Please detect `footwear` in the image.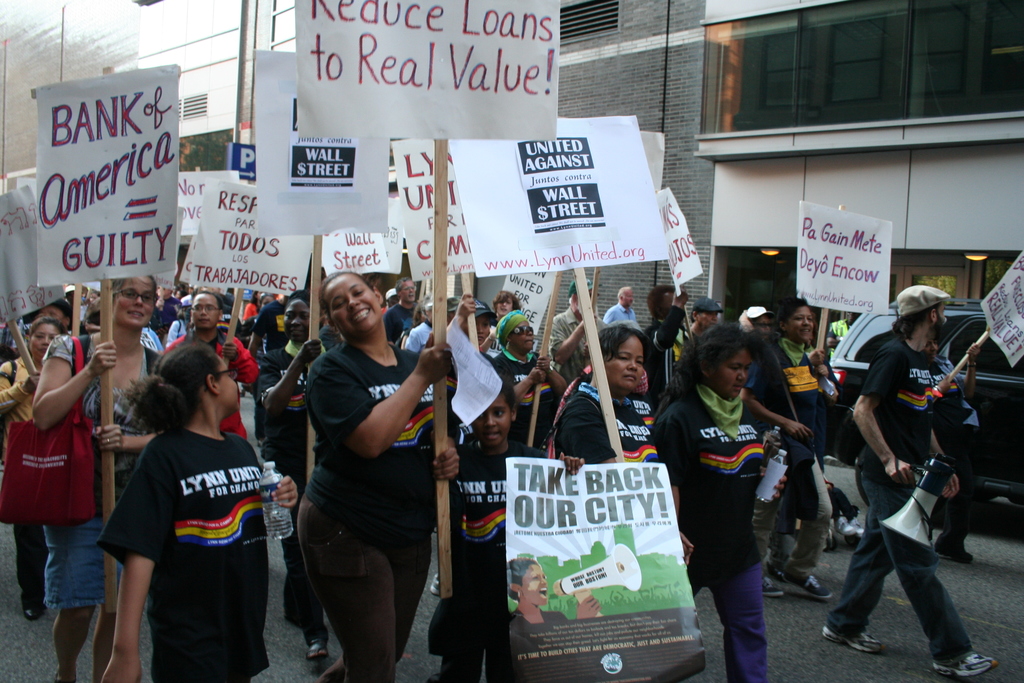
BBox(938, 537, 971, 562).
